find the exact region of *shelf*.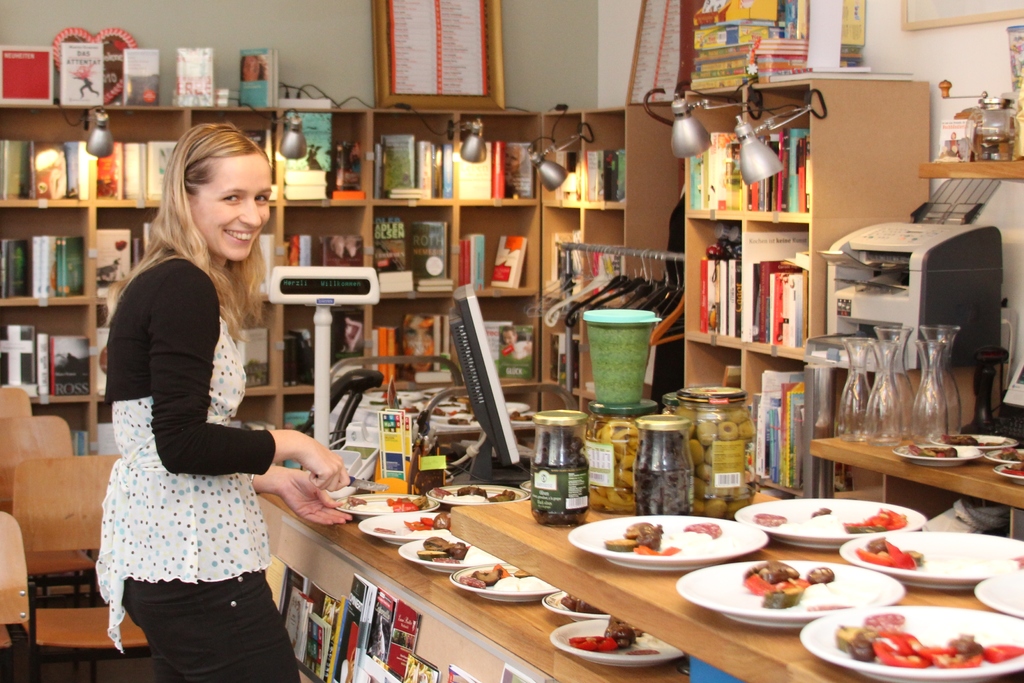
Exact region: rect(534, 71, 832, 486).
